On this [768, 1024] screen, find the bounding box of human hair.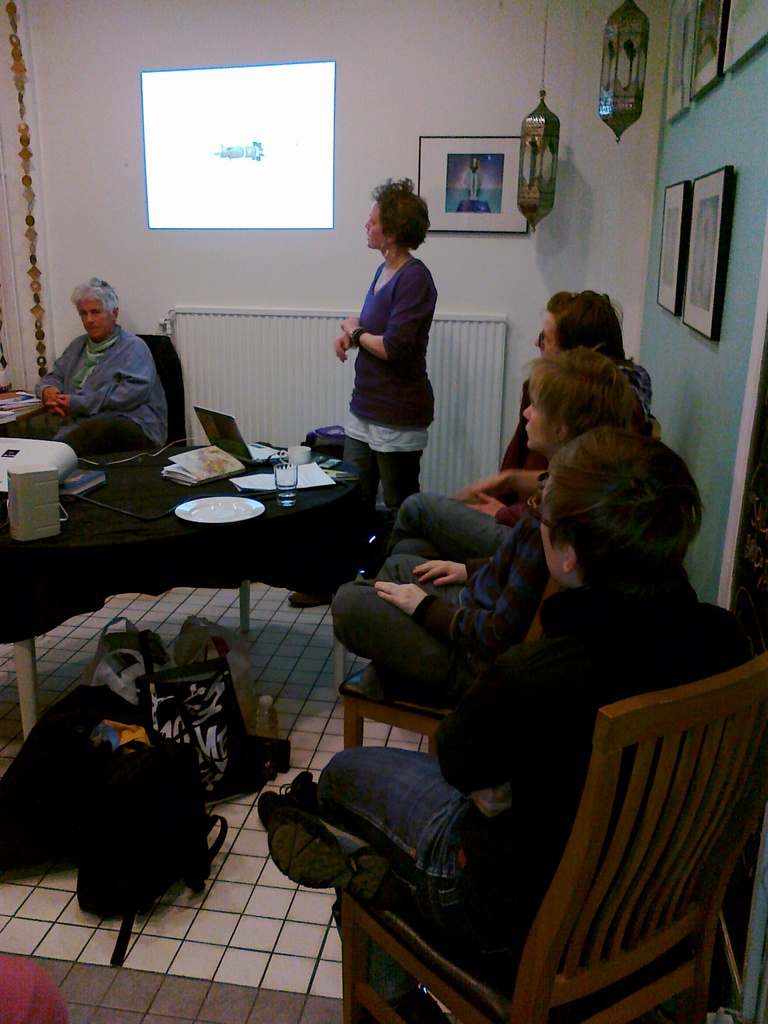
Bounding box: 545:285:625:369.
